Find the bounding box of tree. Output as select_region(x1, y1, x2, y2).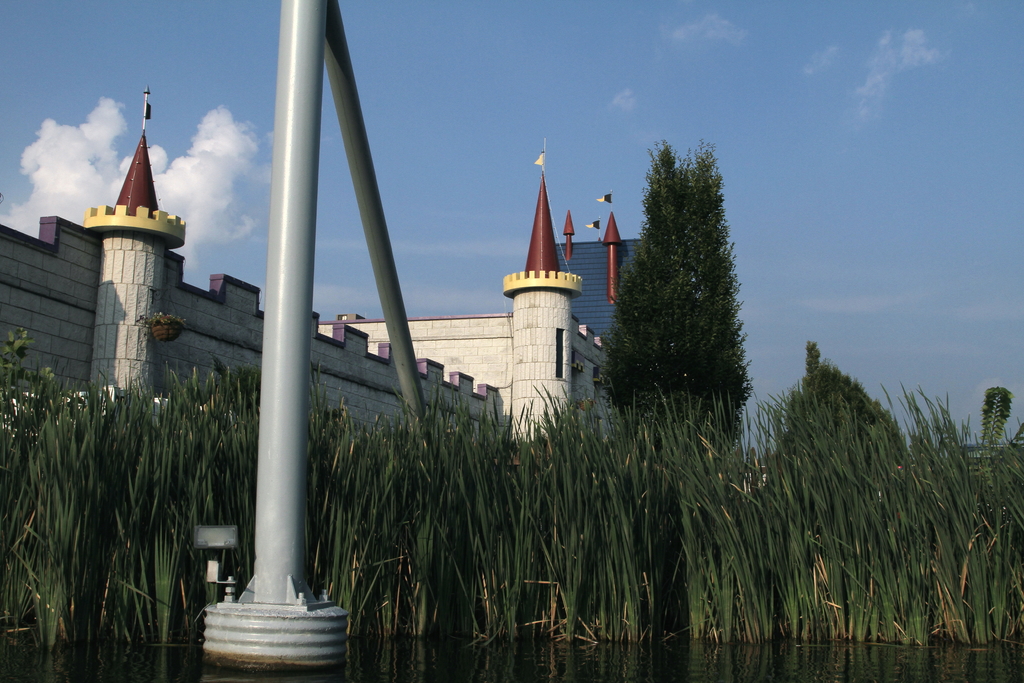
select_region(603, 133, 760, 432).
